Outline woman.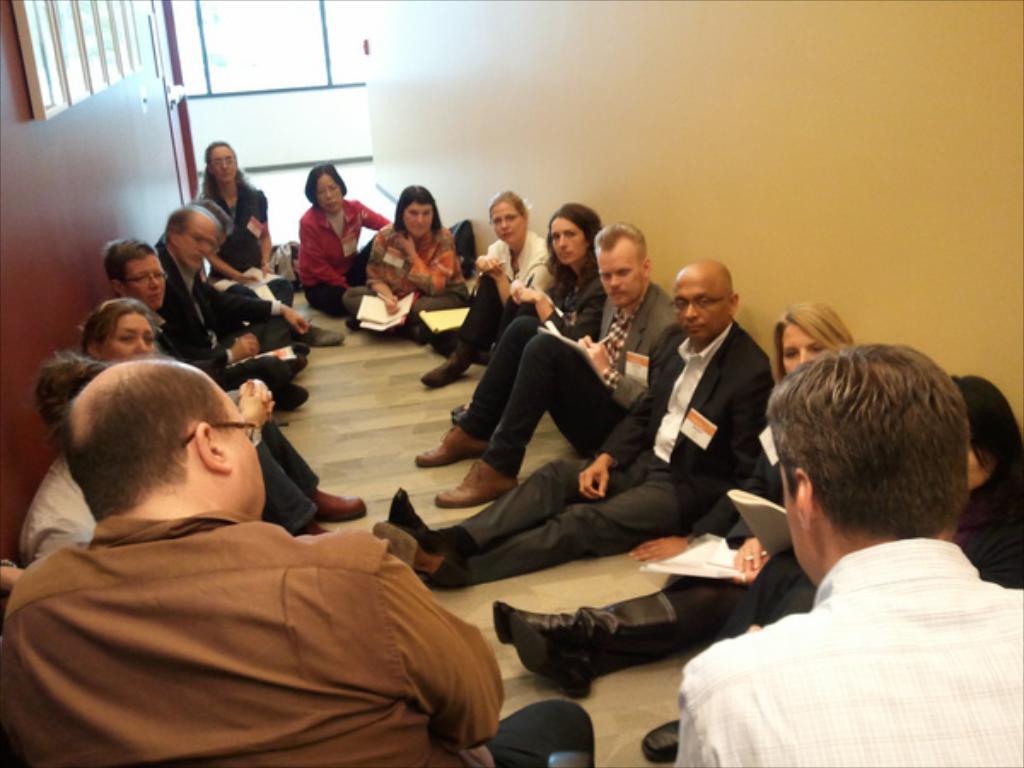
Outline: 945, 372, 1022, 591.
